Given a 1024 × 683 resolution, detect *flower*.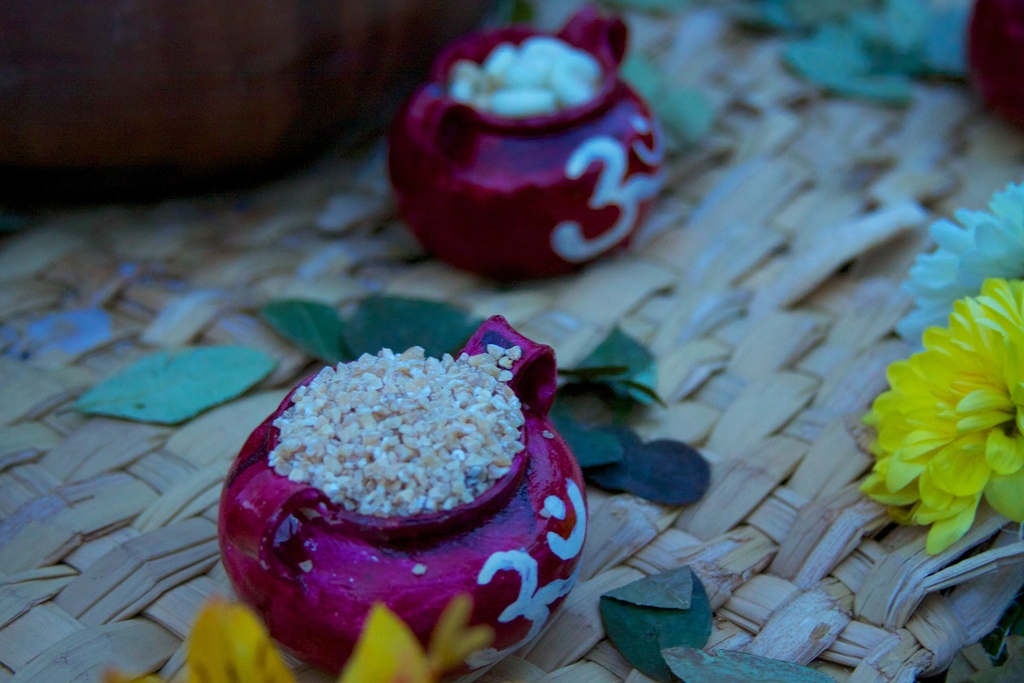
868 277 1023 553.
